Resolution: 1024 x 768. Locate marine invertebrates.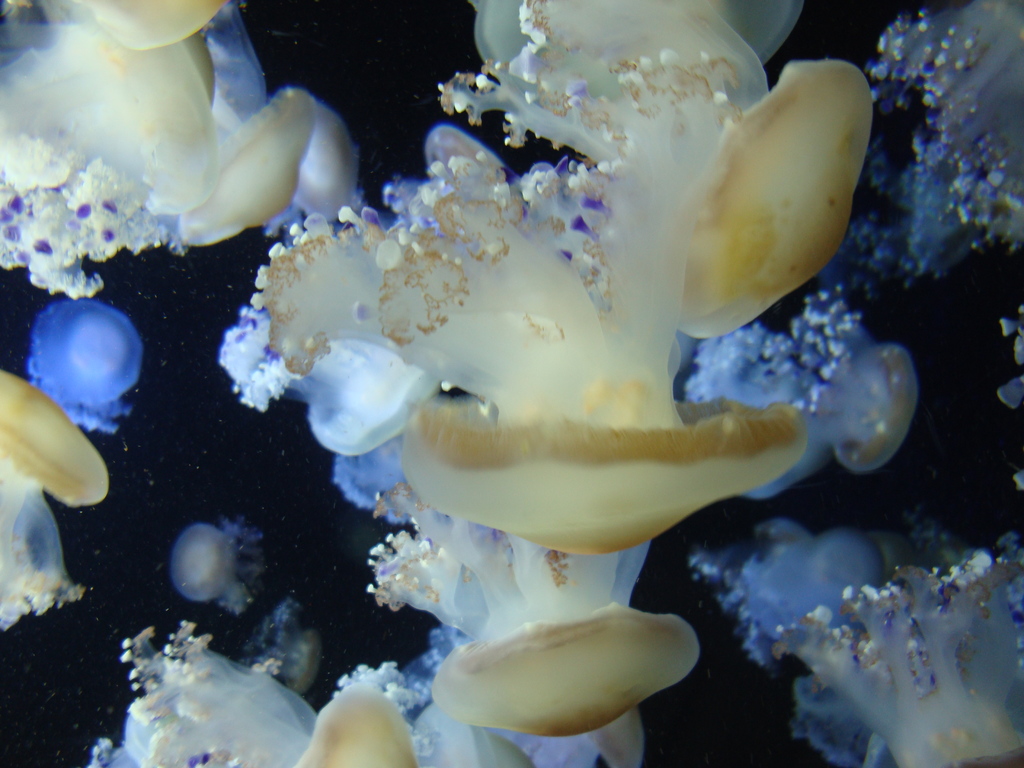
region(988, 300, 1023, 500).
